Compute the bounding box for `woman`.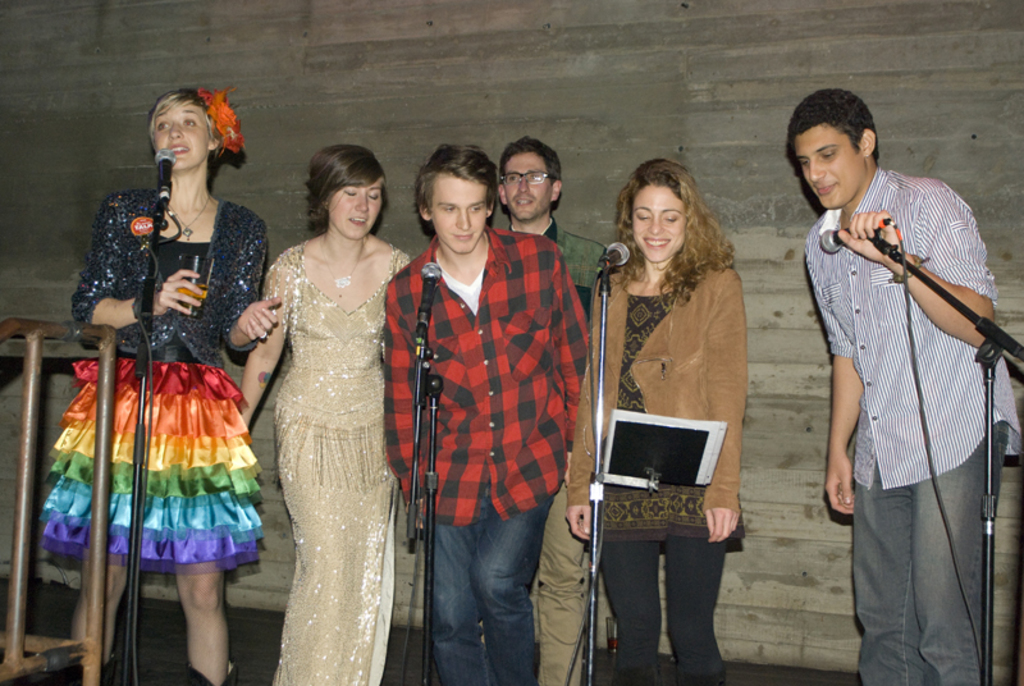
left=563, top=155, right=746, bottom=685.
